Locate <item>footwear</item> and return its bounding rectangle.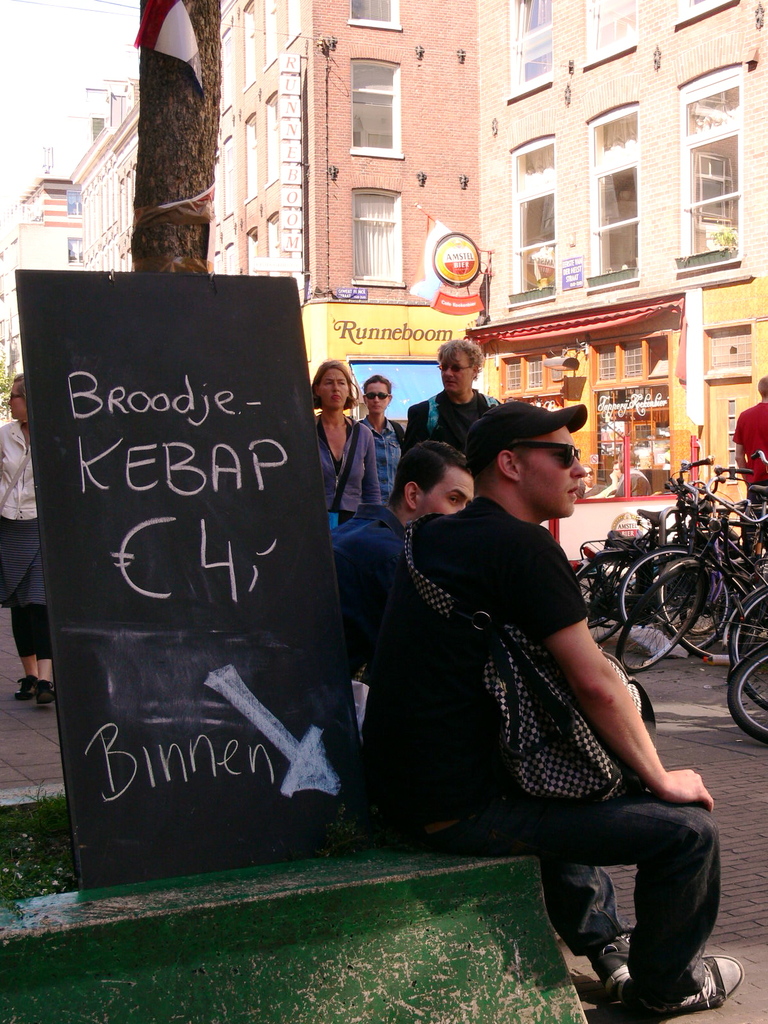
[681,956,746,1013].
